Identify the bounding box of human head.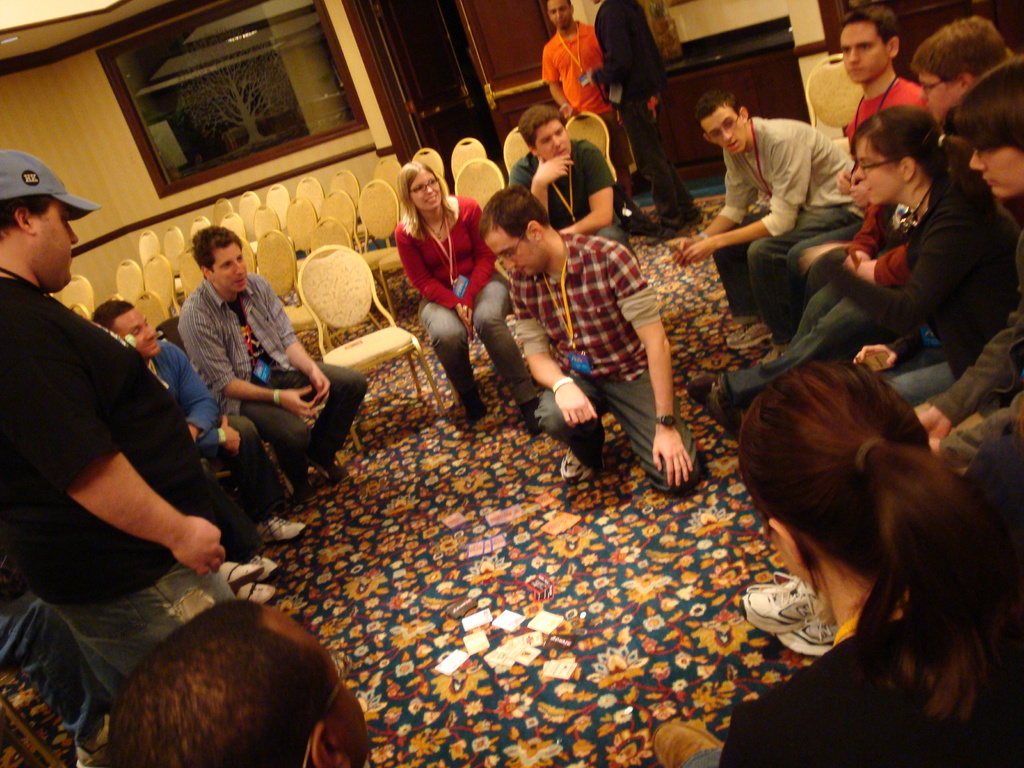
477,190,550,278.
